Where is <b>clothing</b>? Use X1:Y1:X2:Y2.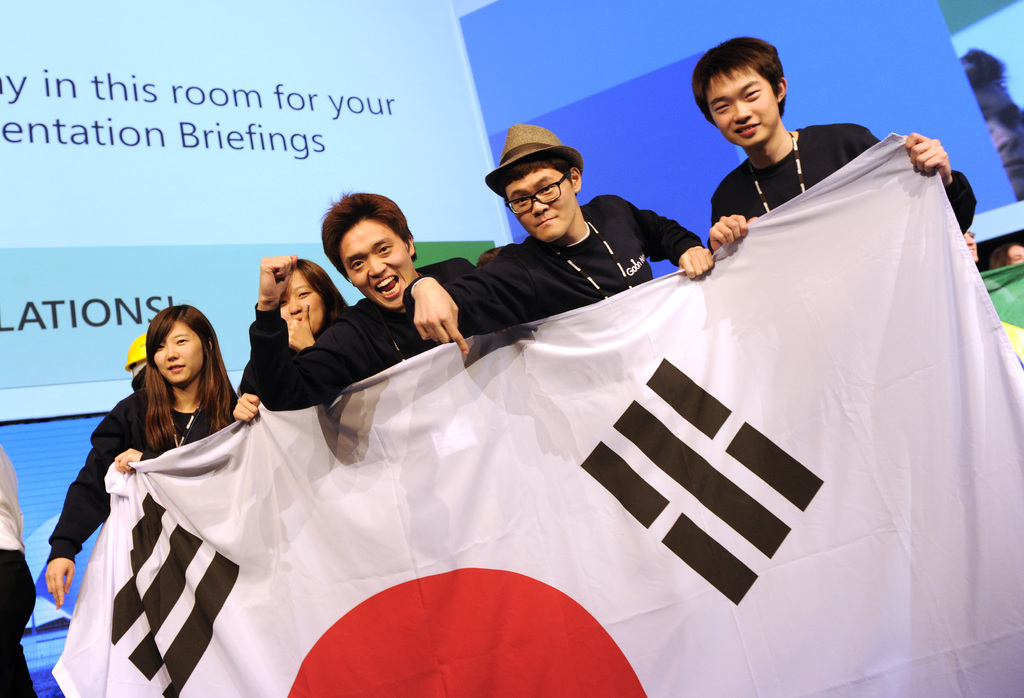
236:264:482:422.
